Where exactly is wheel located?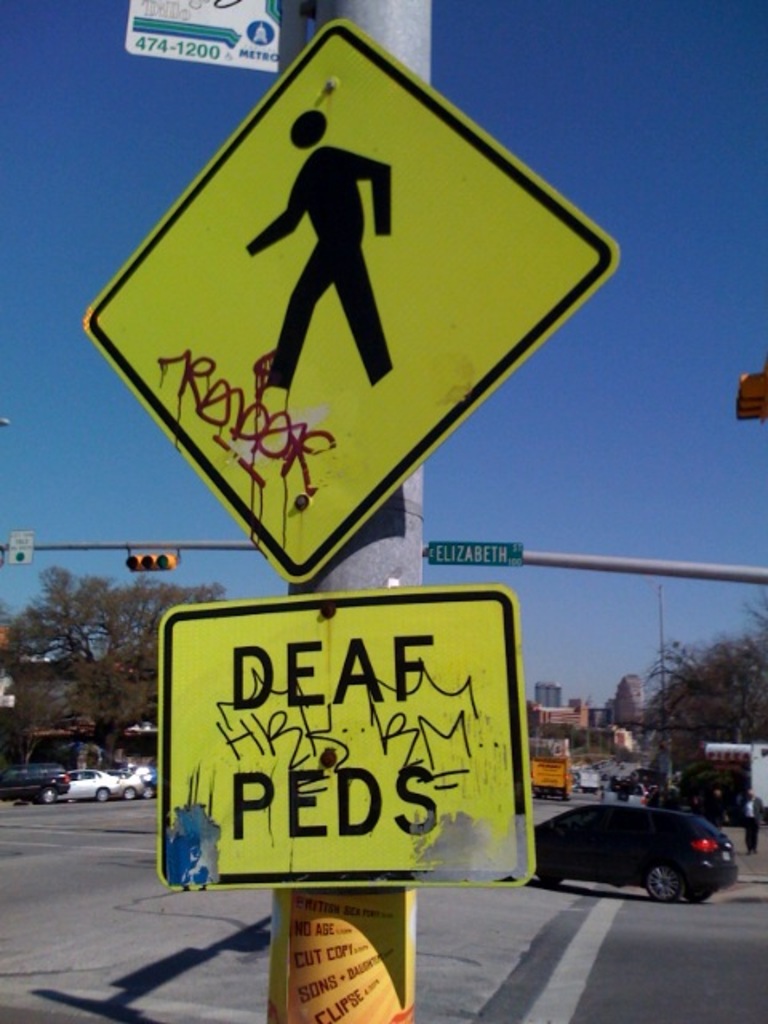
Its bounding box is BBox(42, 787, 56, 806).
